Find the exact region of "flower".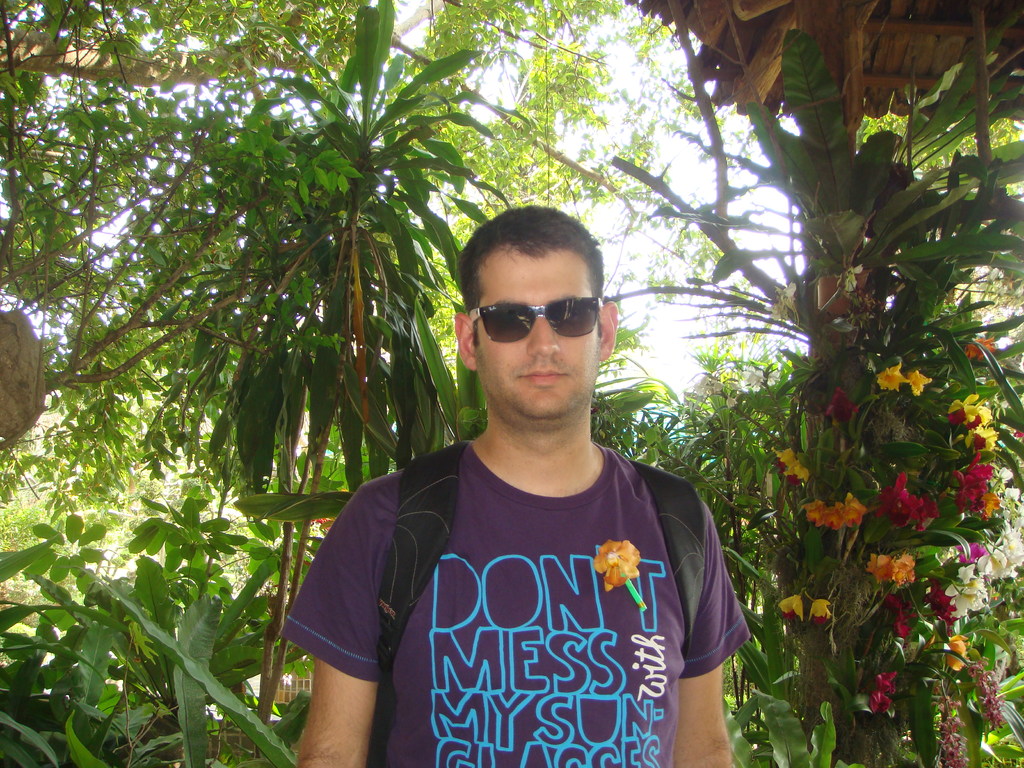
Exact region: [883, 479, 935, 526].
